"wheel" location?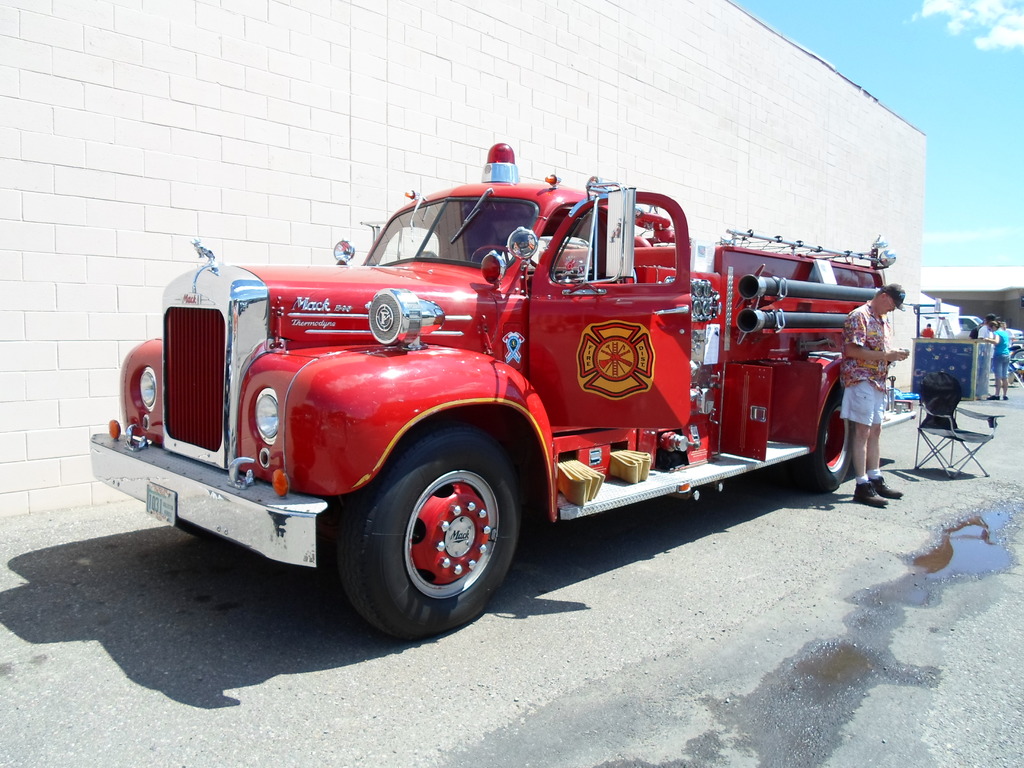
bbox=(177, 517, 211, 541)
